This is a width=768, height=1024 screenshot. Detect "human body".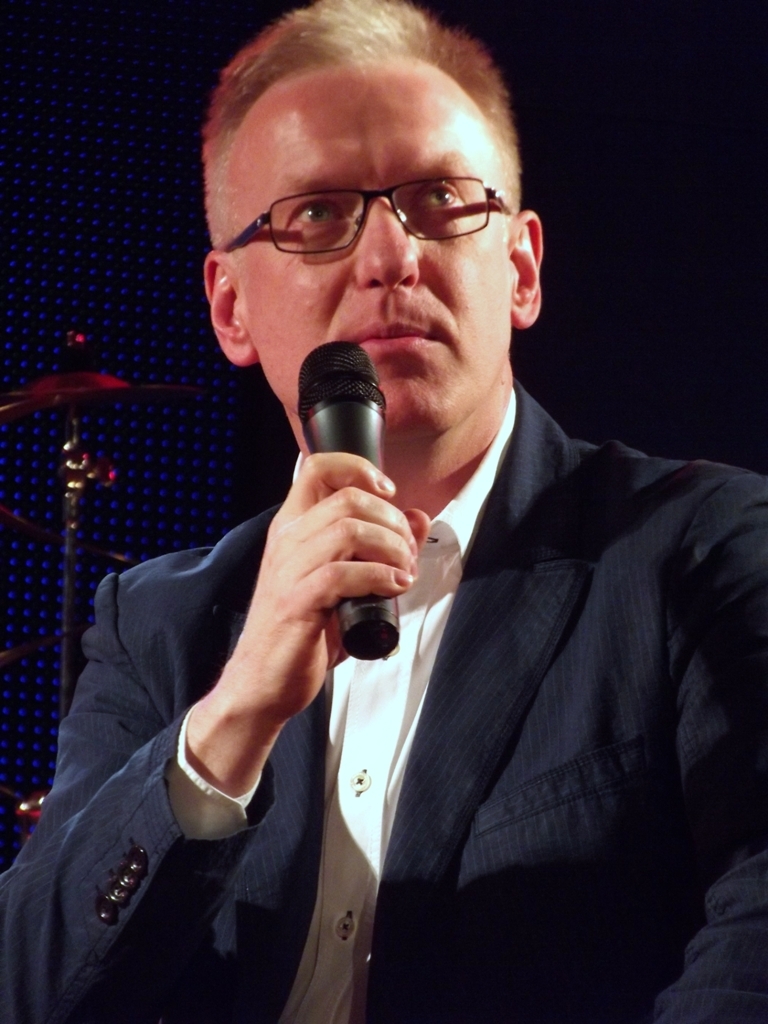
{"x1": 125, "y1": 121, "x2": 732, "y2": 1023}.
